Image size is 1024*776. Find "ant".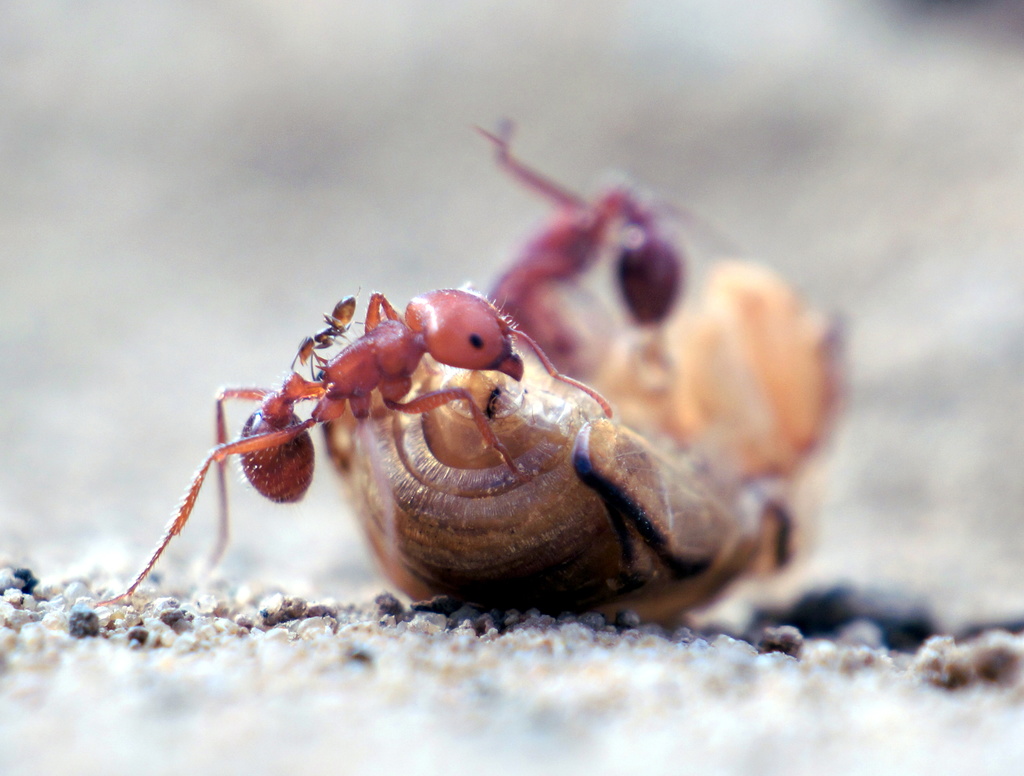
(x1=287, y1=288, x2=377, y2=382).
